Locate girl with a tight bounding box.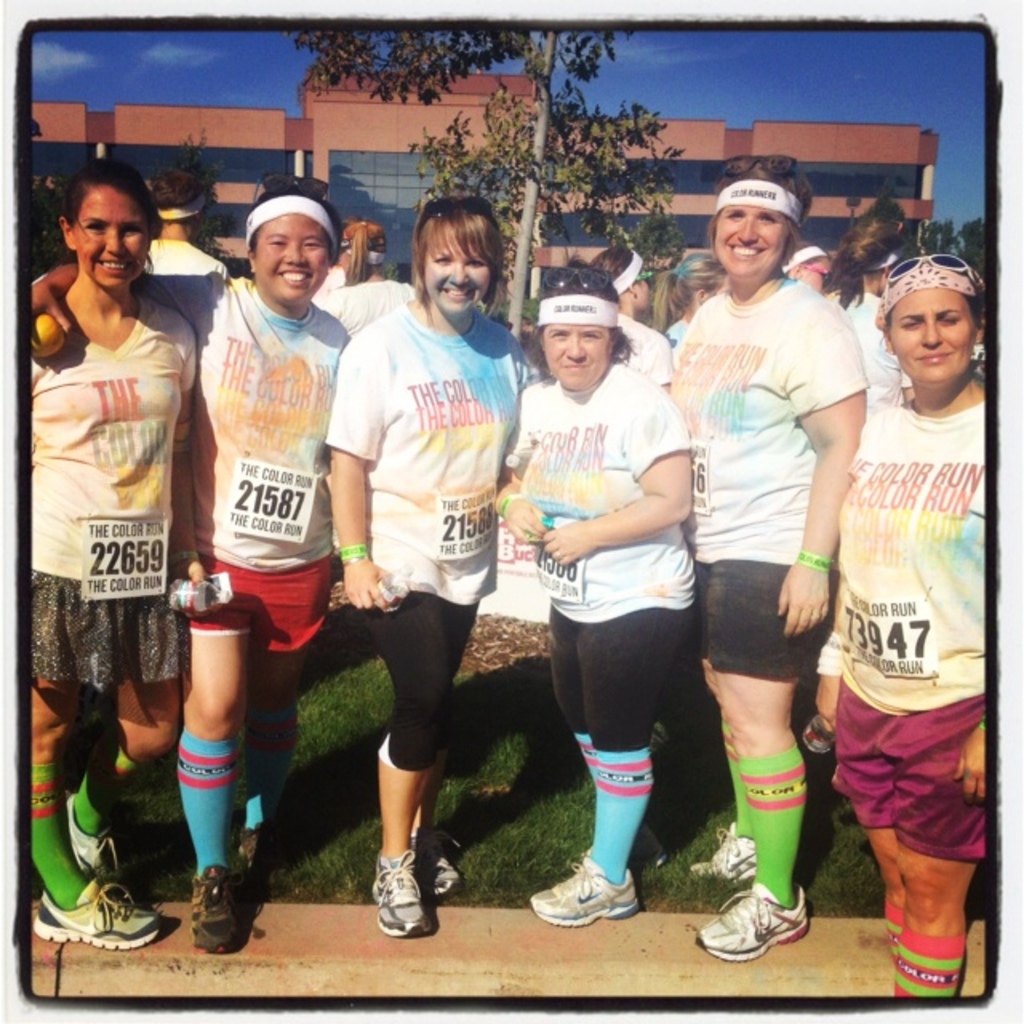
27, 157, 210, 947.
